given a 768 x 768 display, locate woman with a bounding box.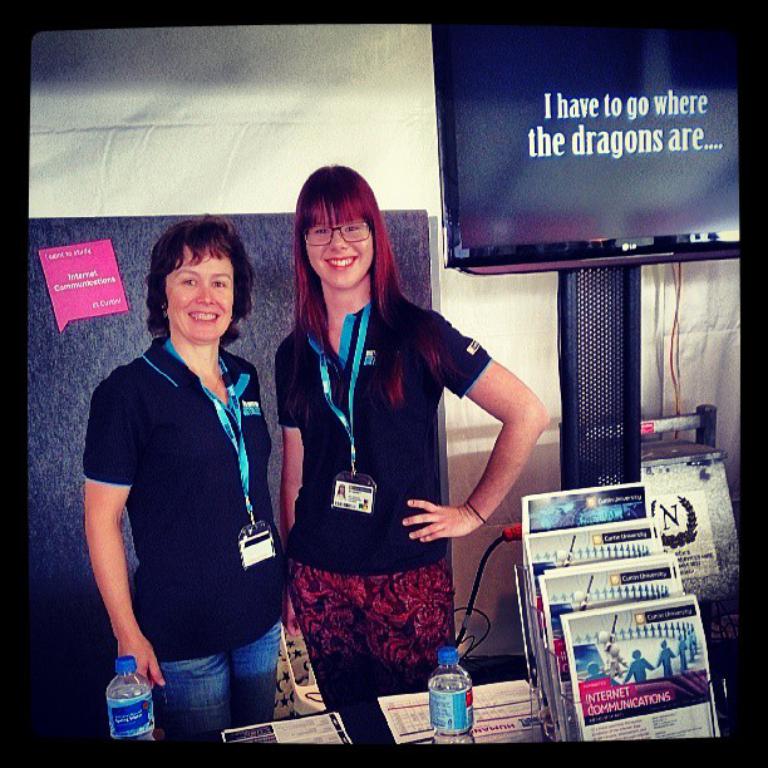
Located: rect(275, 164, 551, 665).
